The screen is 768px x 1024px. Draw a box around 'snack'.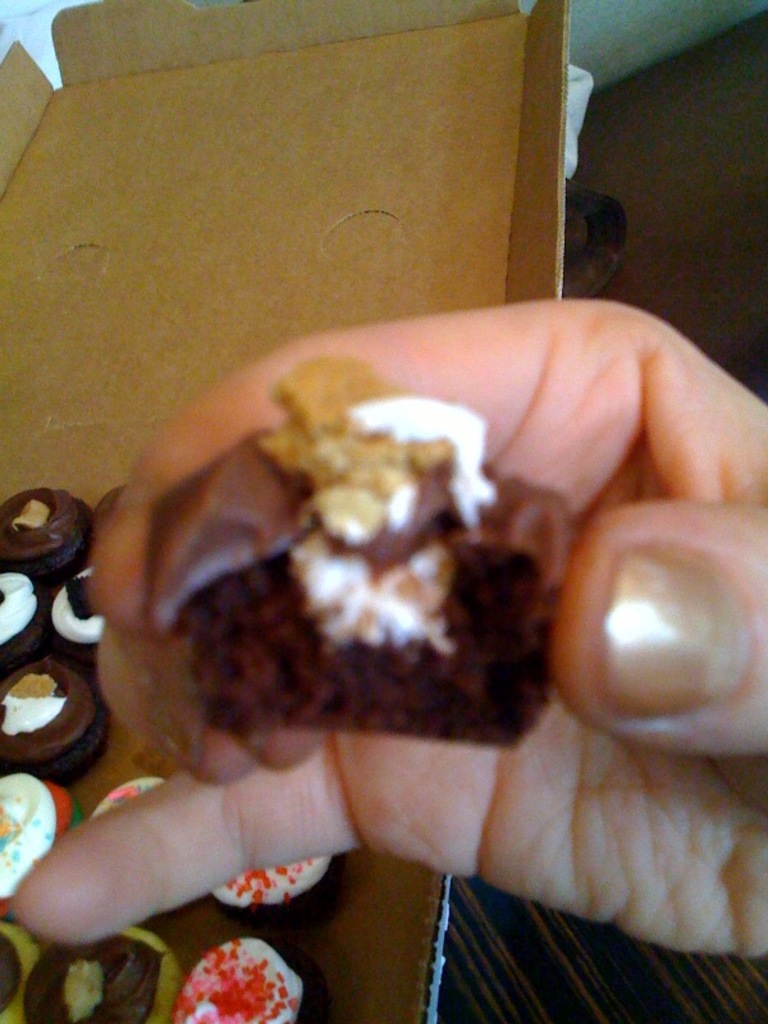
box(0, 570, 55, 668).
